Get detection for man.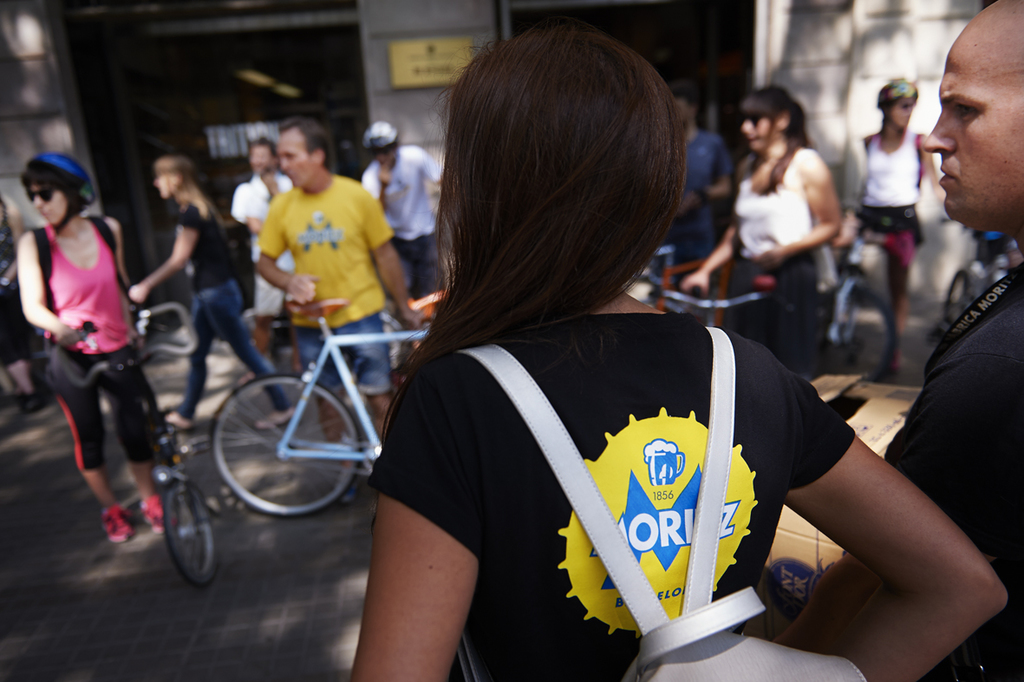
Detection: <bbox>649, 88, 735, 290</bbox>.
